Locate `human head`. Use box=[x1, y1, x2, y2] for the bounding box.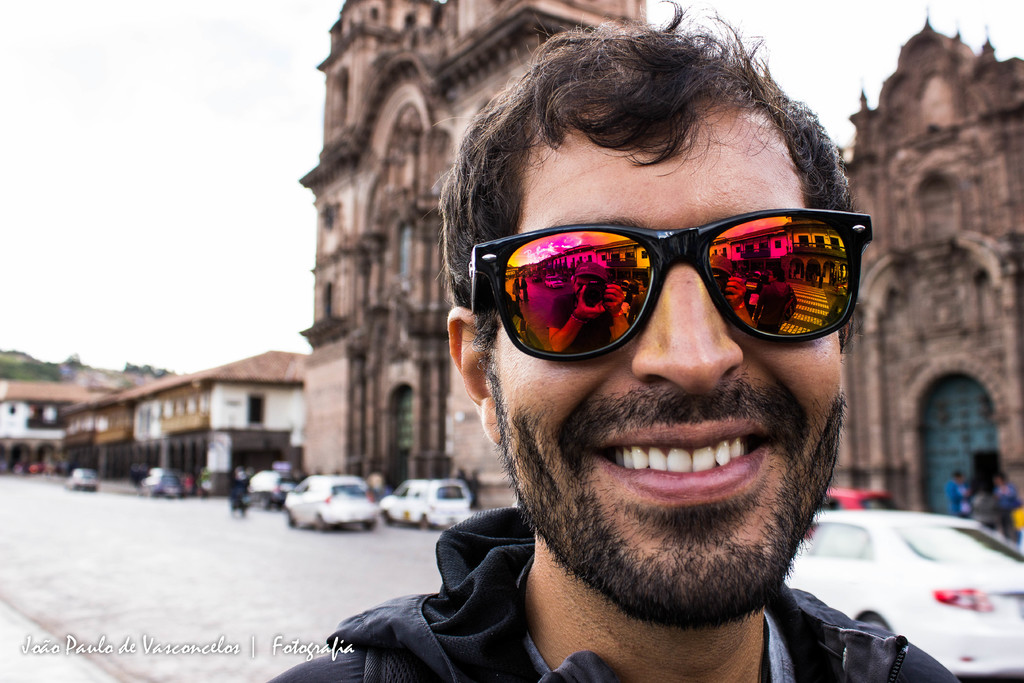
box=[444, 38, 900, 610].
